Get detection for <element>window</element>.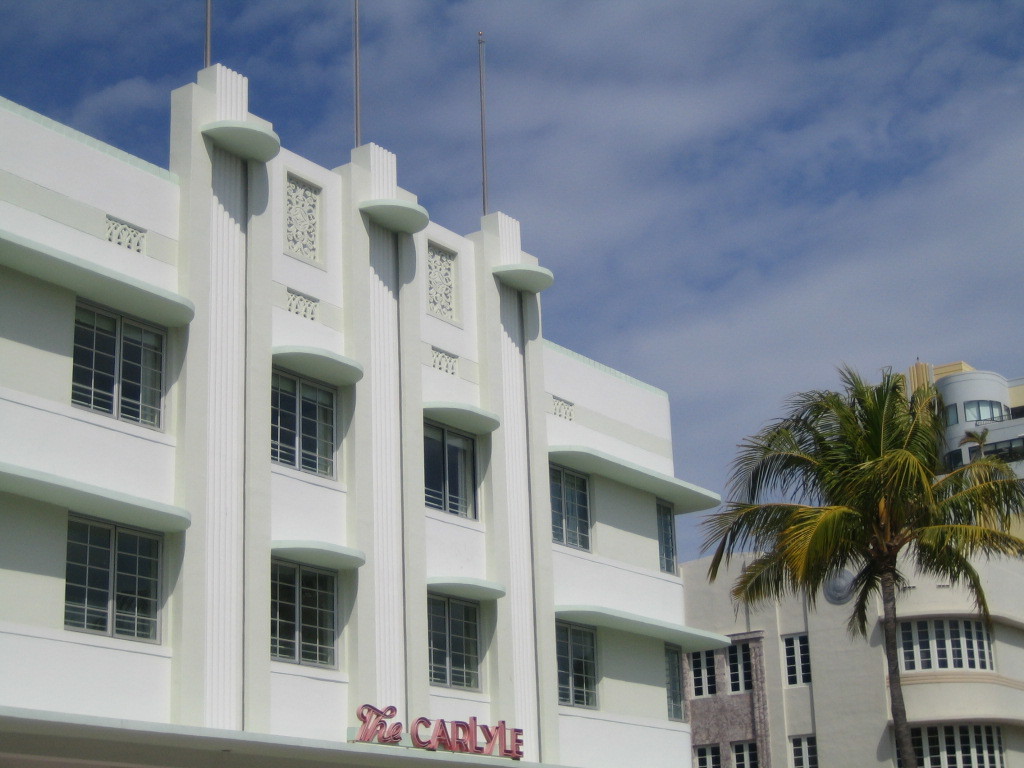
Detection: locate(783, 630, 810, 685).
